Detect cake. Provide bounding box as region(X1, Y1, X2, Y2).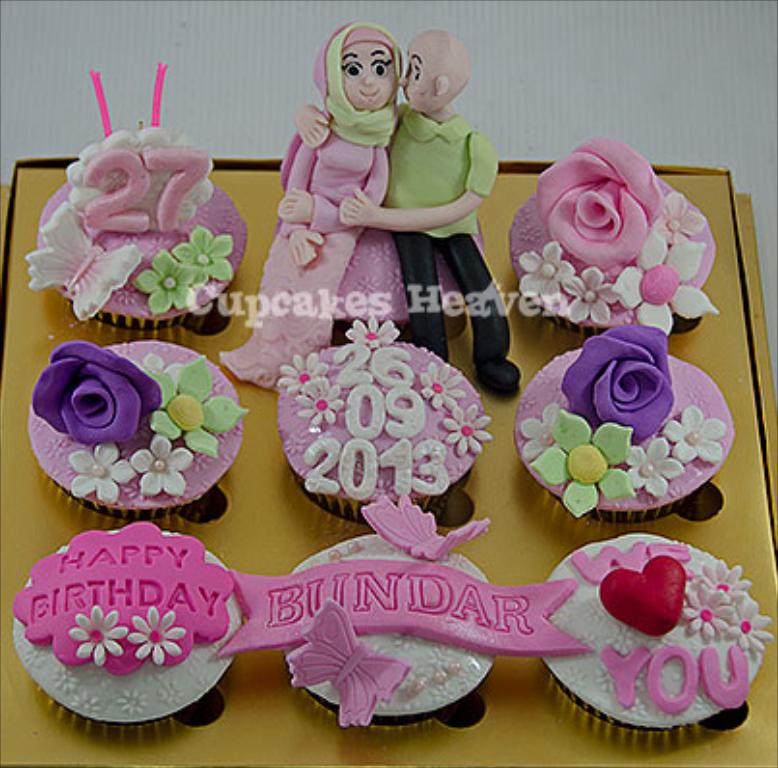
region(25, 116, 253, 338).
